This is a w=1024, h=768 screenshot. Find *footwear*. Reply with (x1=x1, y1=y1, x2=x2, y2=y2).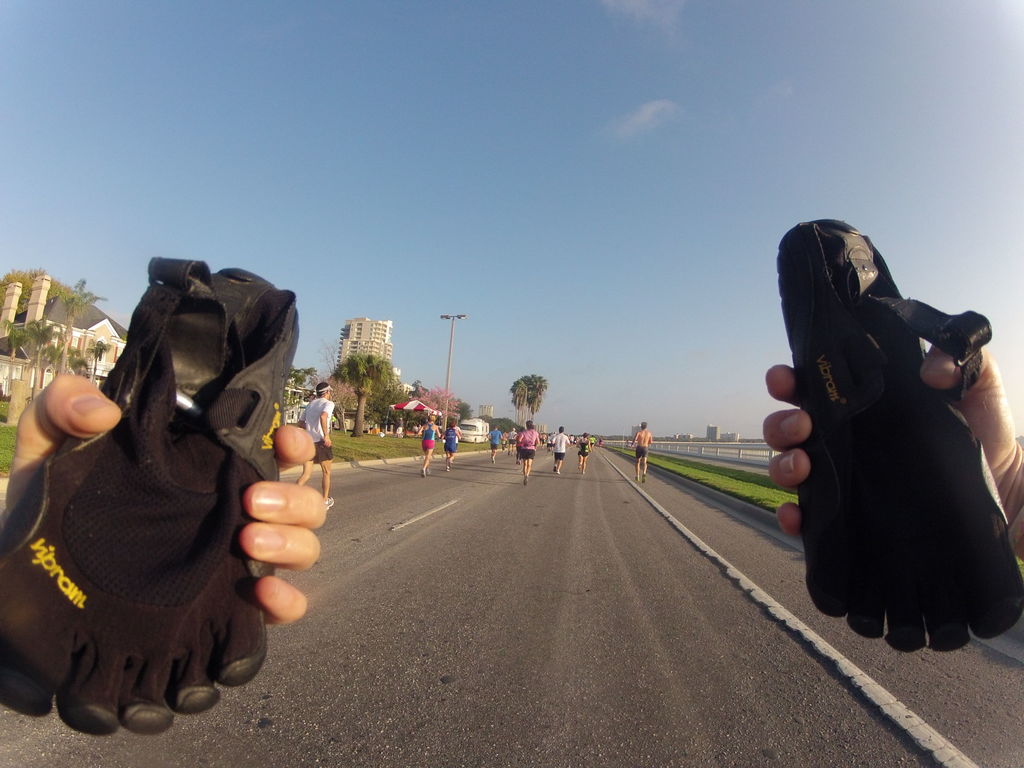
(x1=554, y1=467, x2=558, y2=470).
